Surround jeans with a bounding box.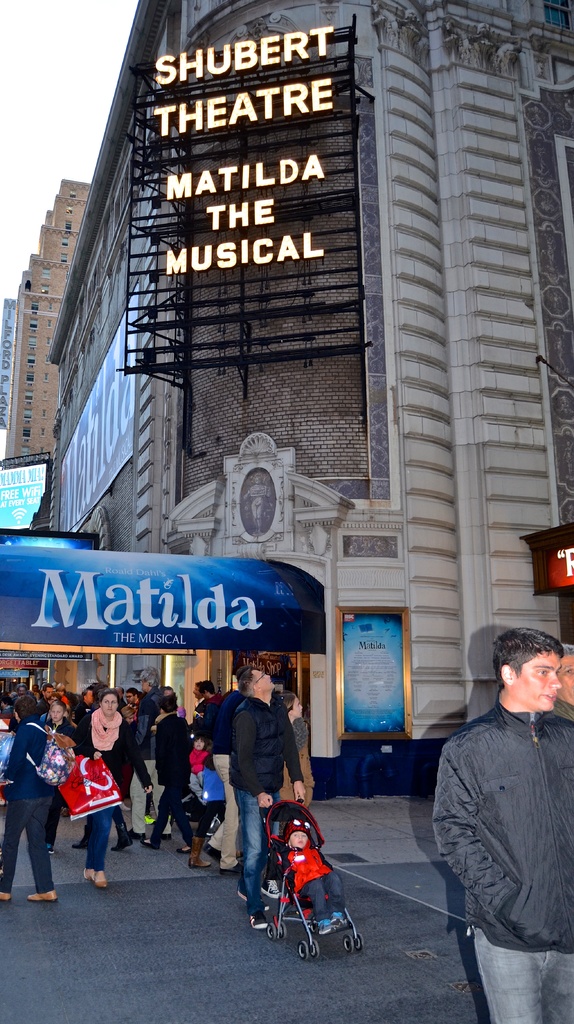
[90, 803, 120, 872].
